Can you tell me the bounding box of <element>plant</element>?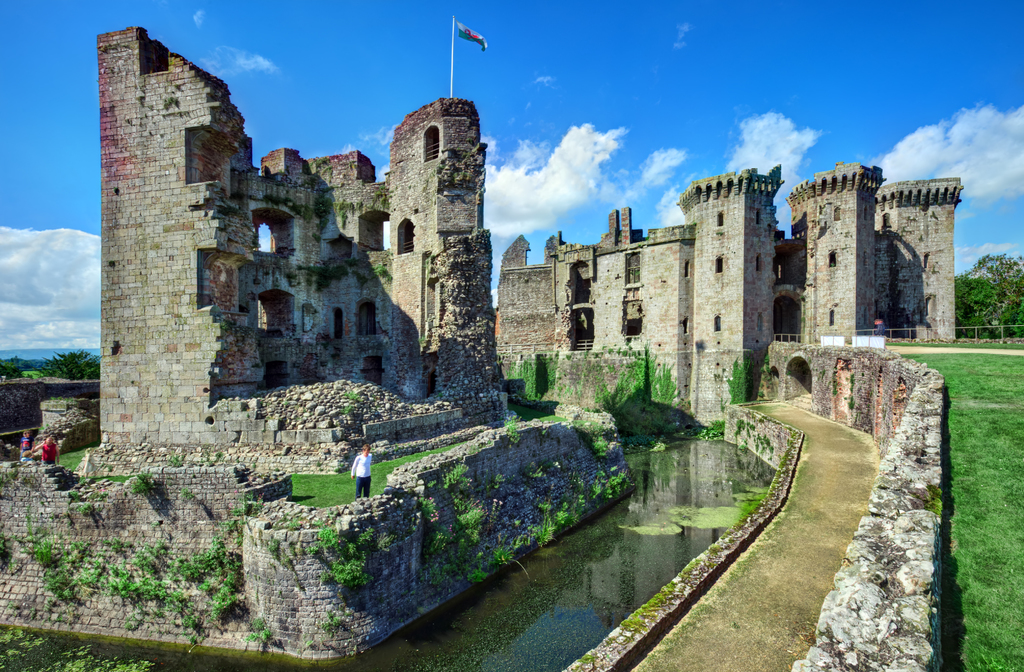
<bbox>609, 461, 630, 492</bbox>.
